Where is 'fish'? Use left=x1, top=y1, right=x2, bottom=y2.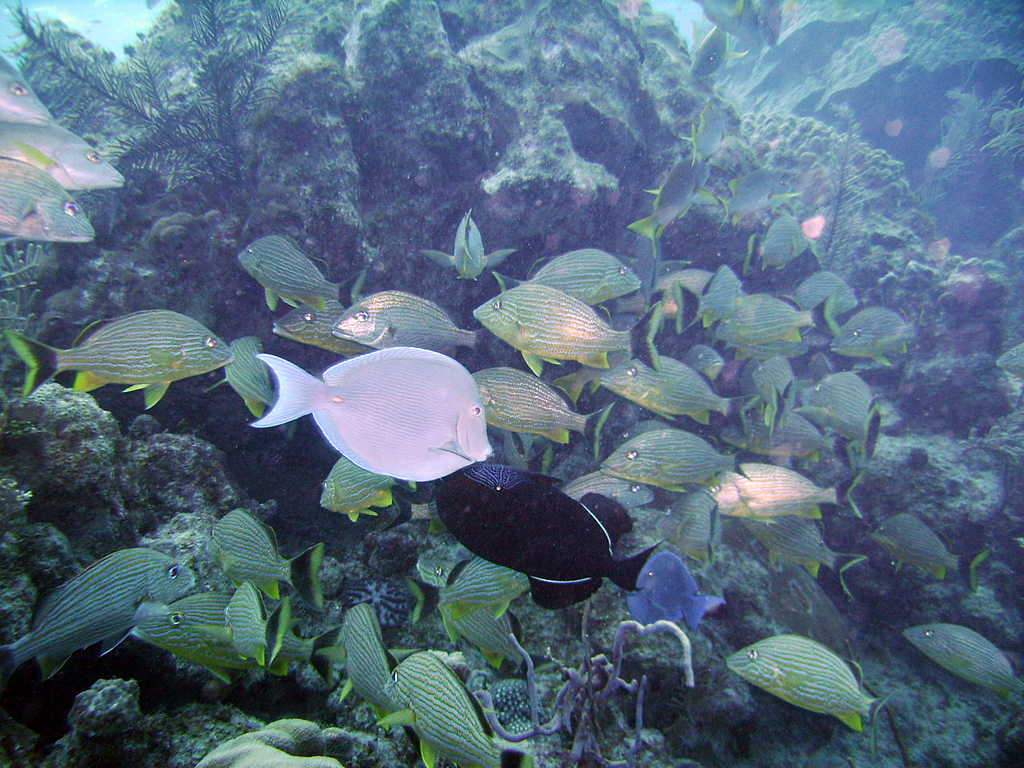
left=756, top=358, right=802, bottom=428.
